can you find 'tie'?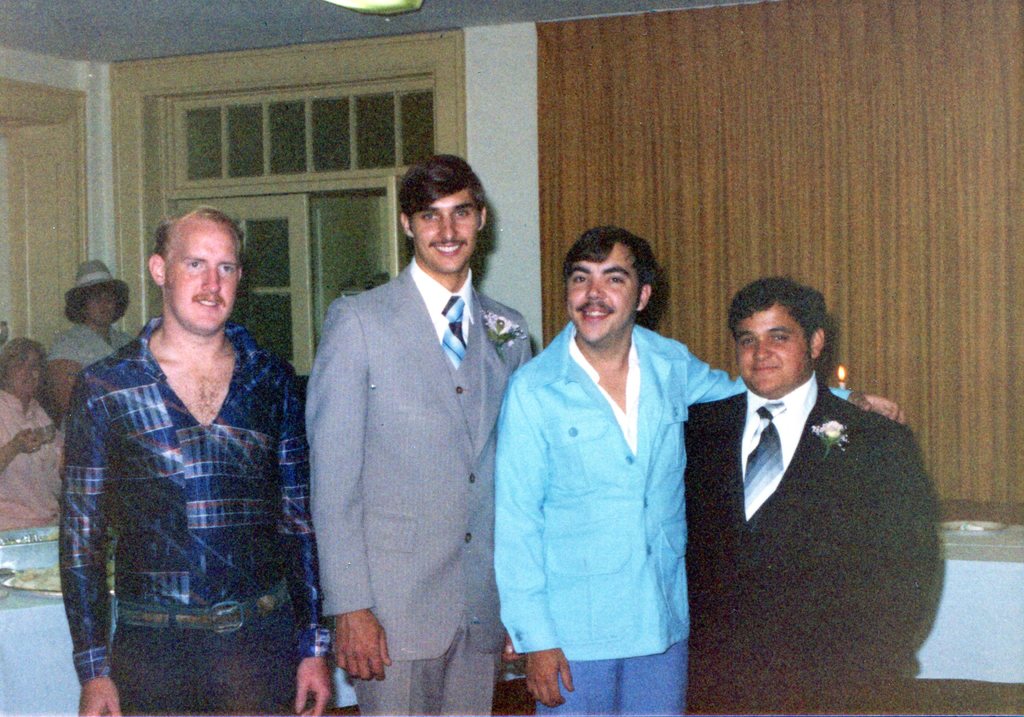
Yes, bounding box: 438,293,467,371.
